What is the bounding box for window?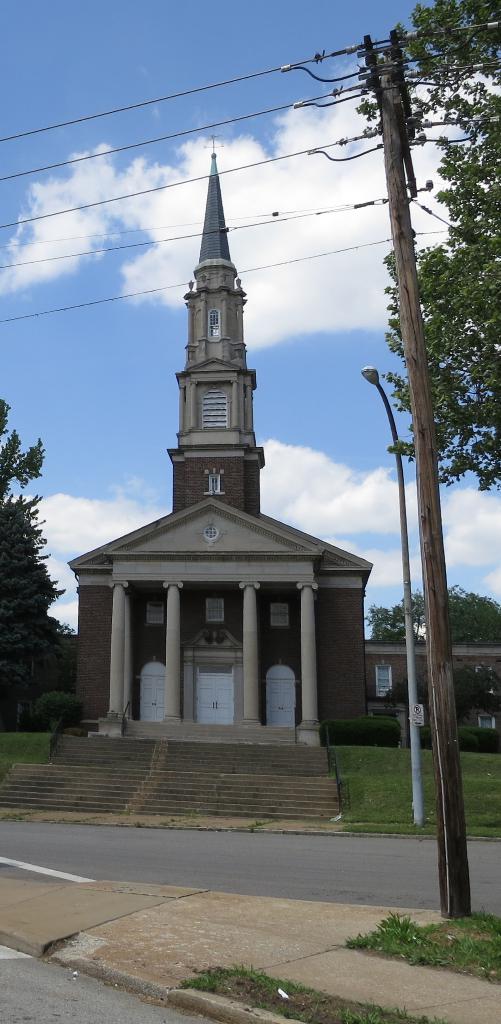
bbox=(147, 603, 164, 622).
